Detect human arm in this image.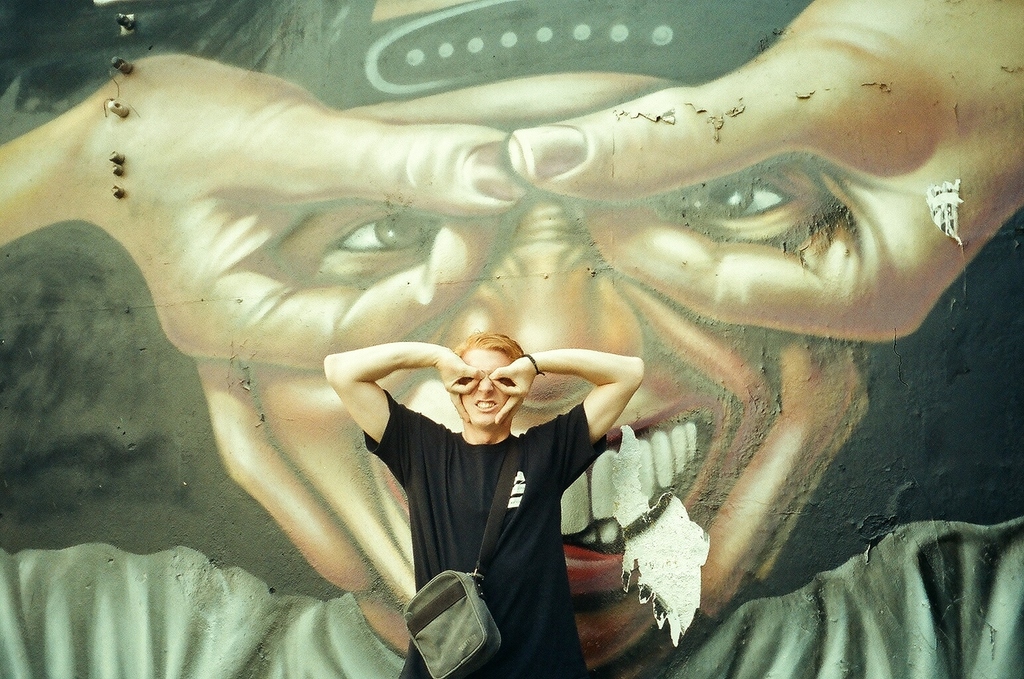
Detection: region(515, 340, 668, 457).
